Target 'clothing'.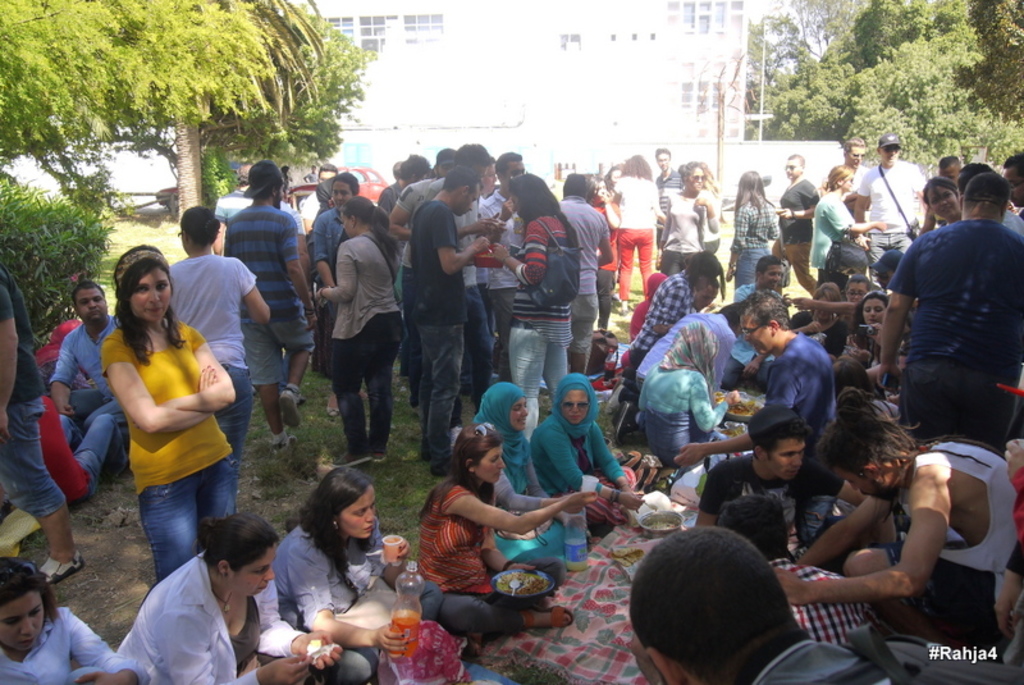
Target region: {"x1": 764, "y1": 328, "x2": 840, "y2": 560}.
